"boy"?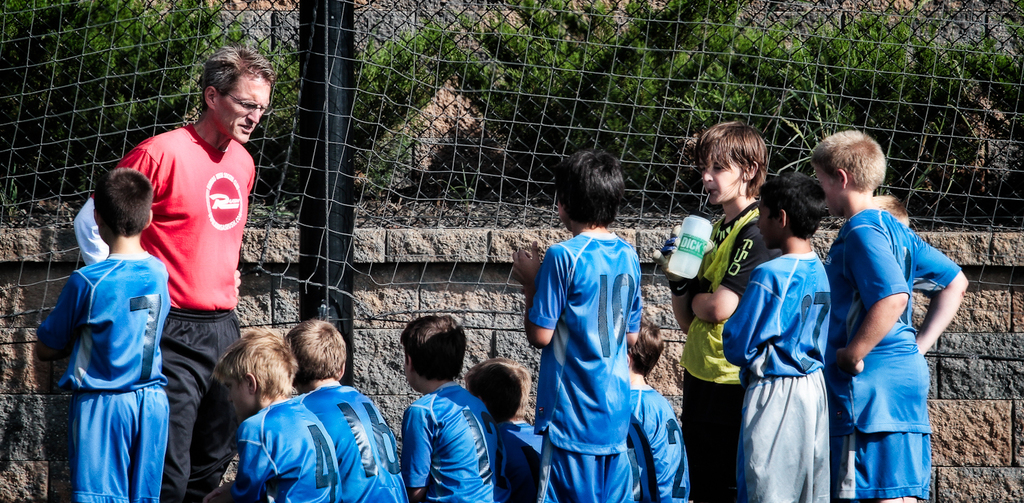
locate(32, 167, 172, 502)
